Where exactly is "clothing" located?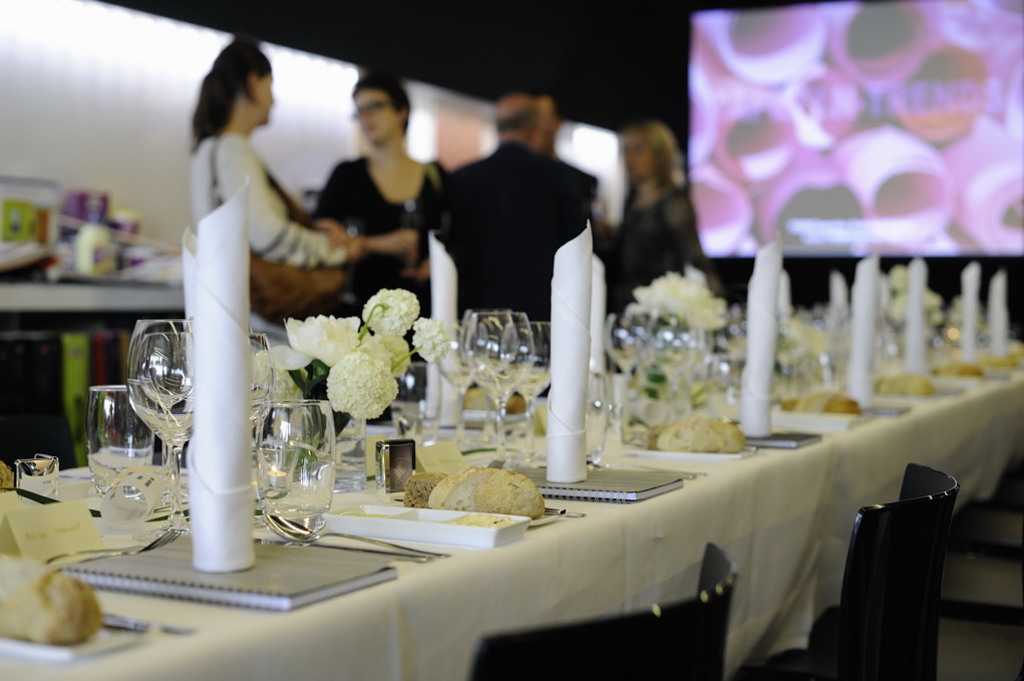
Its bounding box is (x1=189, y1=129, x2=348, y2=342).
